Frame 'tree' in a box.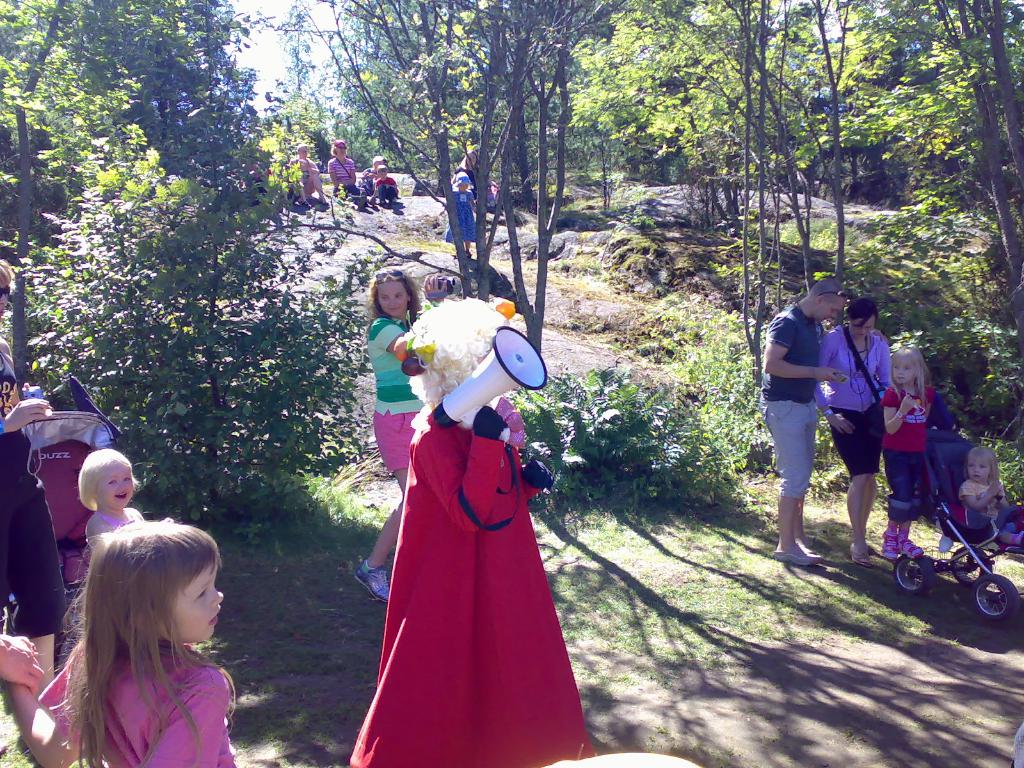
select_region(330, 14, 456, 178).
